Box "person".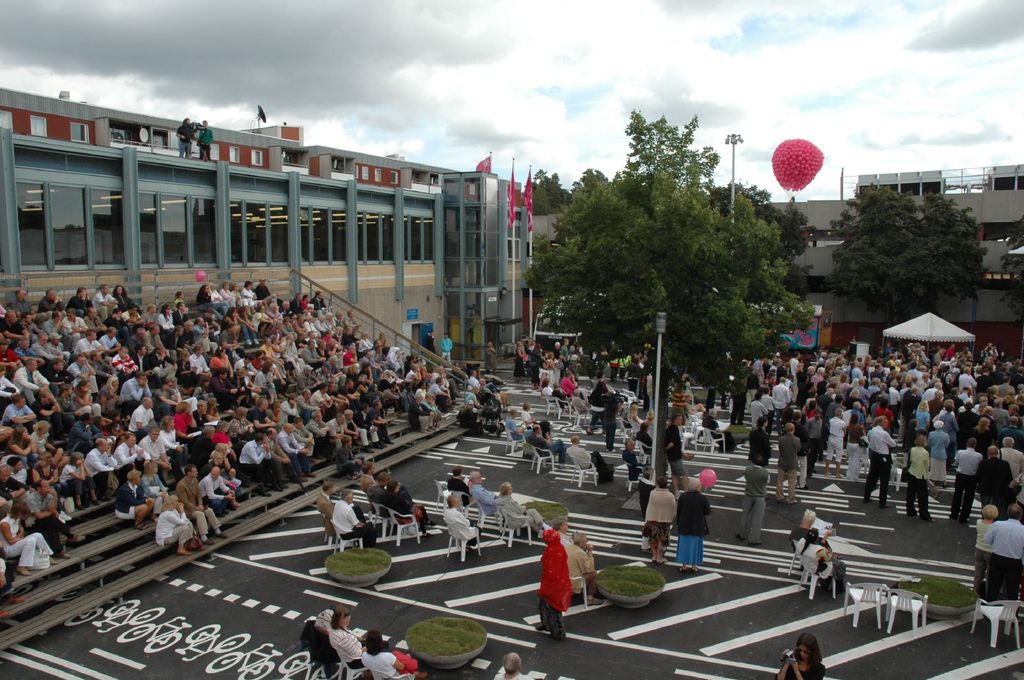
(x1=88, y1=437, x2=124, y2=494).
